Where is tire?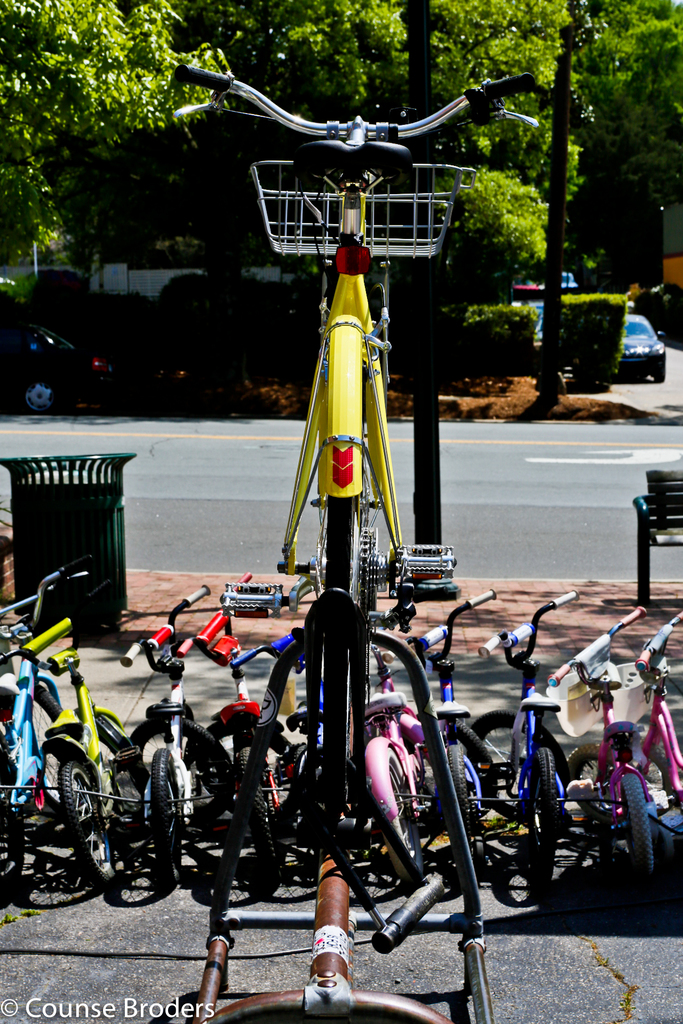
detection(445, 747, 475, 835).
